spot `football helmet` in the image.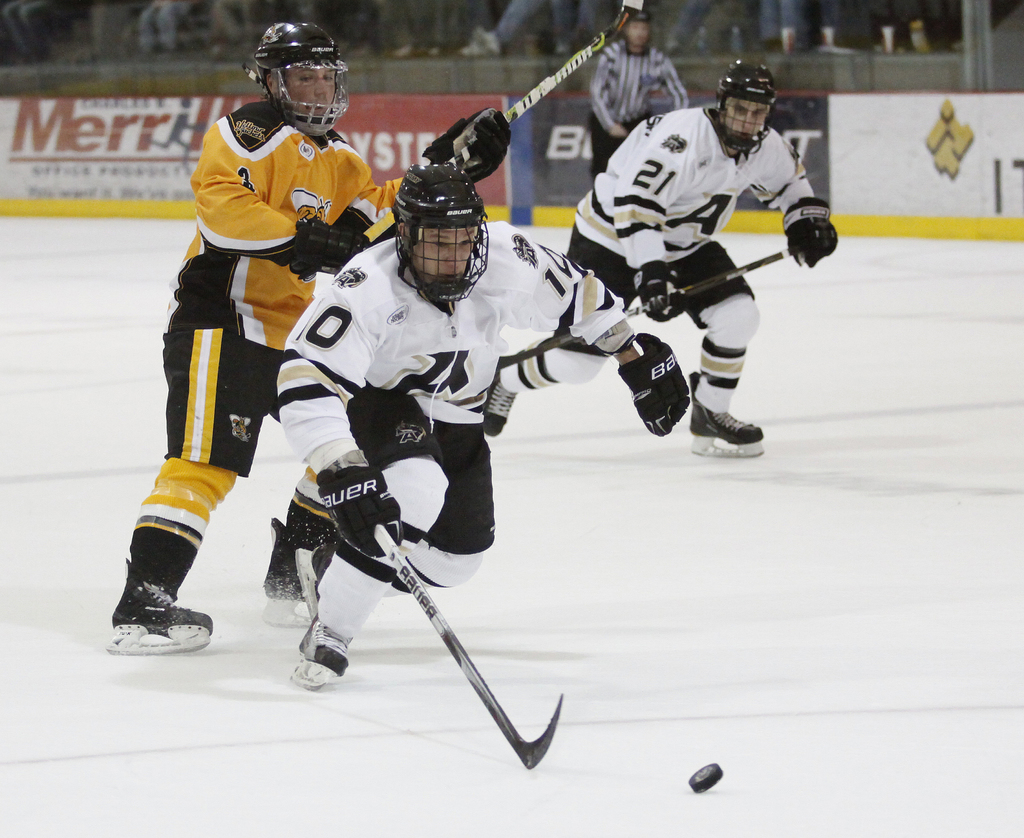
`football helmet` found at [left=393, top=161, right=493, bottom=307].
